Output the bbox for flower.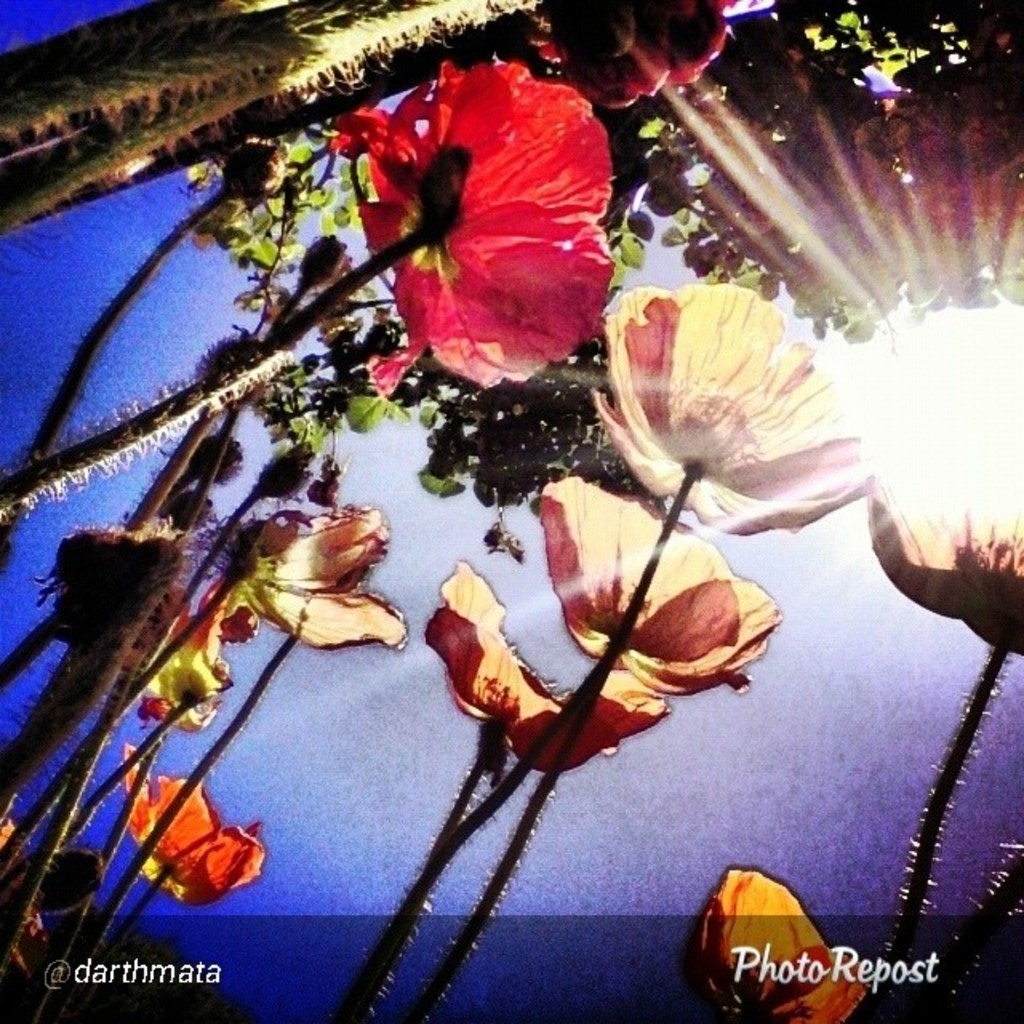
x1=862 y1=494 x2=1022 y2=664.
